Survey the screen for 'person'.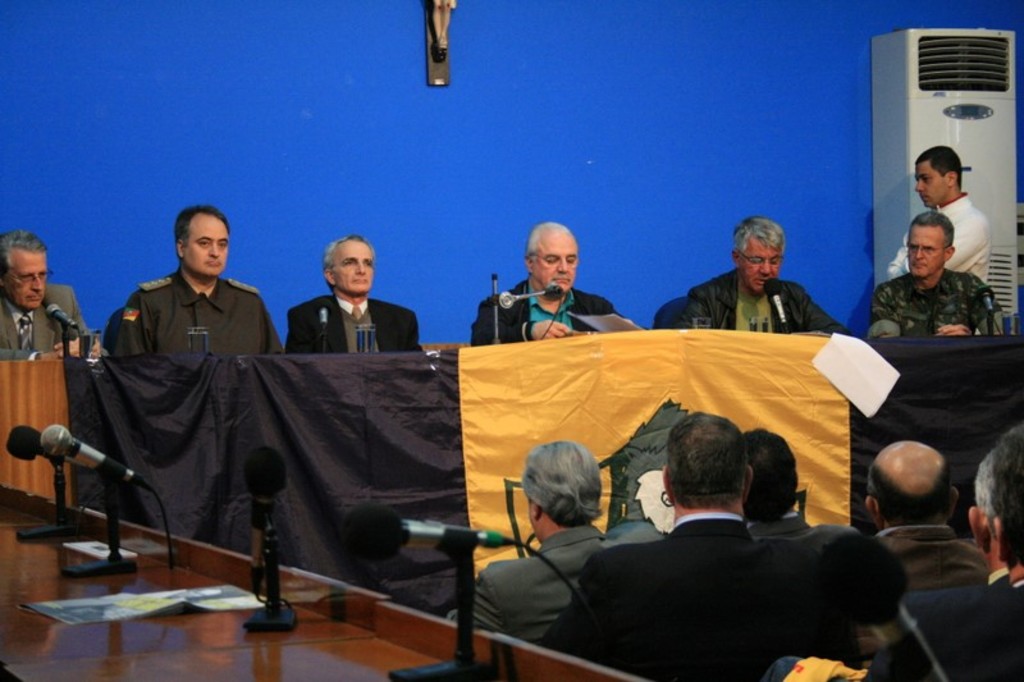
Survey found: detection(111, 202, 283, 351).
